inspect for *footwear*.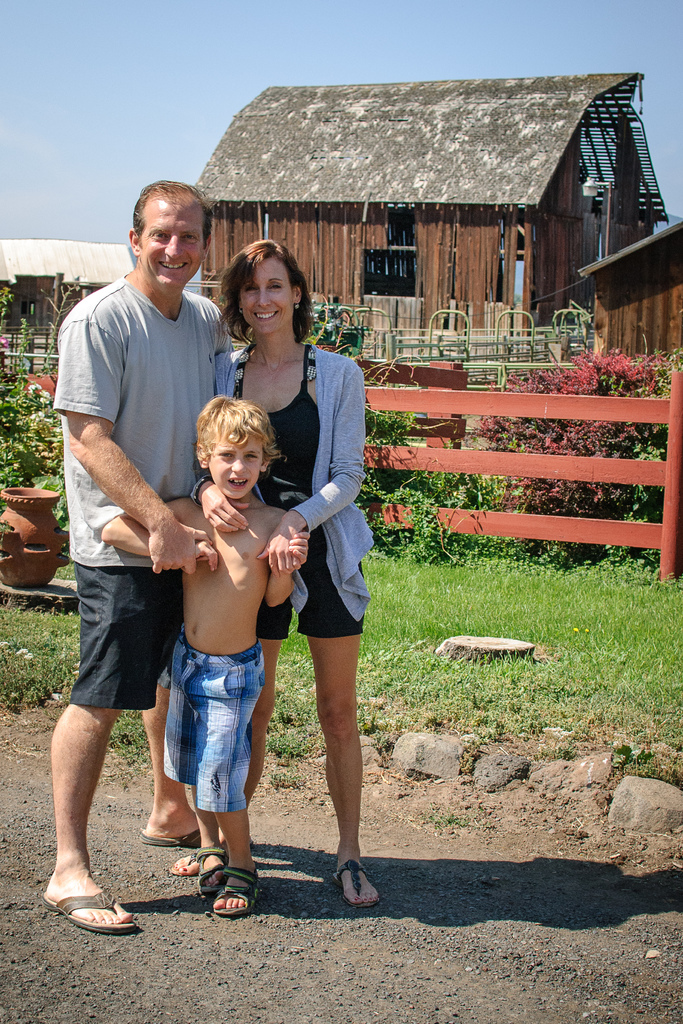
Inspection: BBox(38, 889, 134, 938).
